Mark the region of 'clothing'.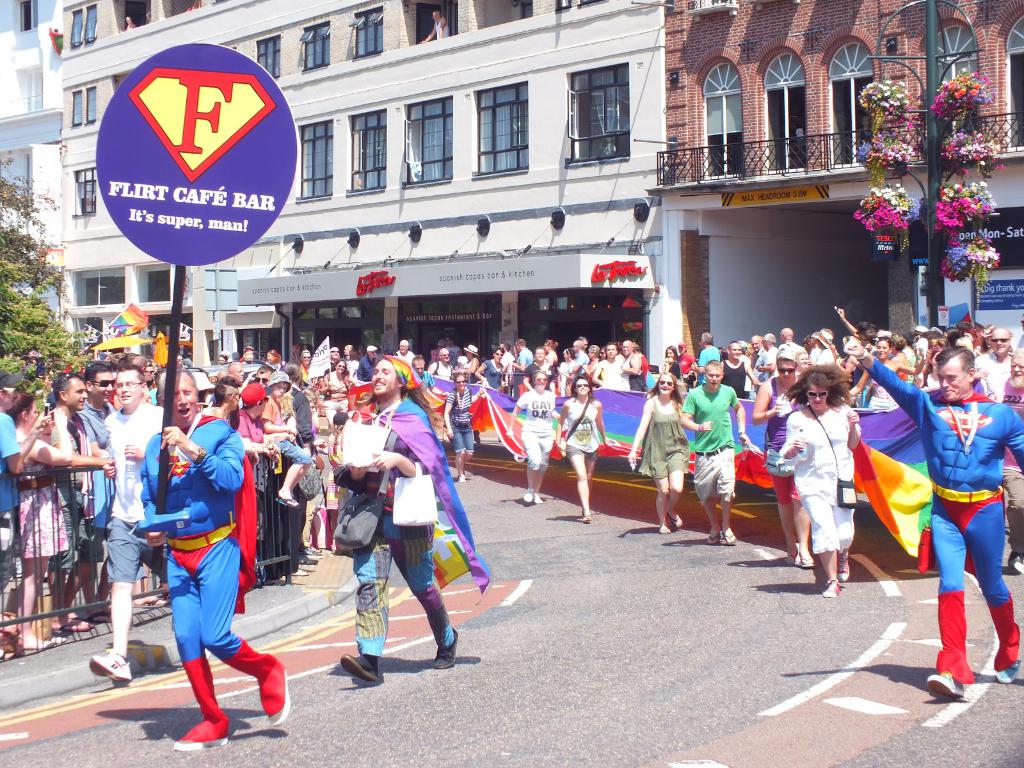
Region: crop(684, 380, 742, 509).
